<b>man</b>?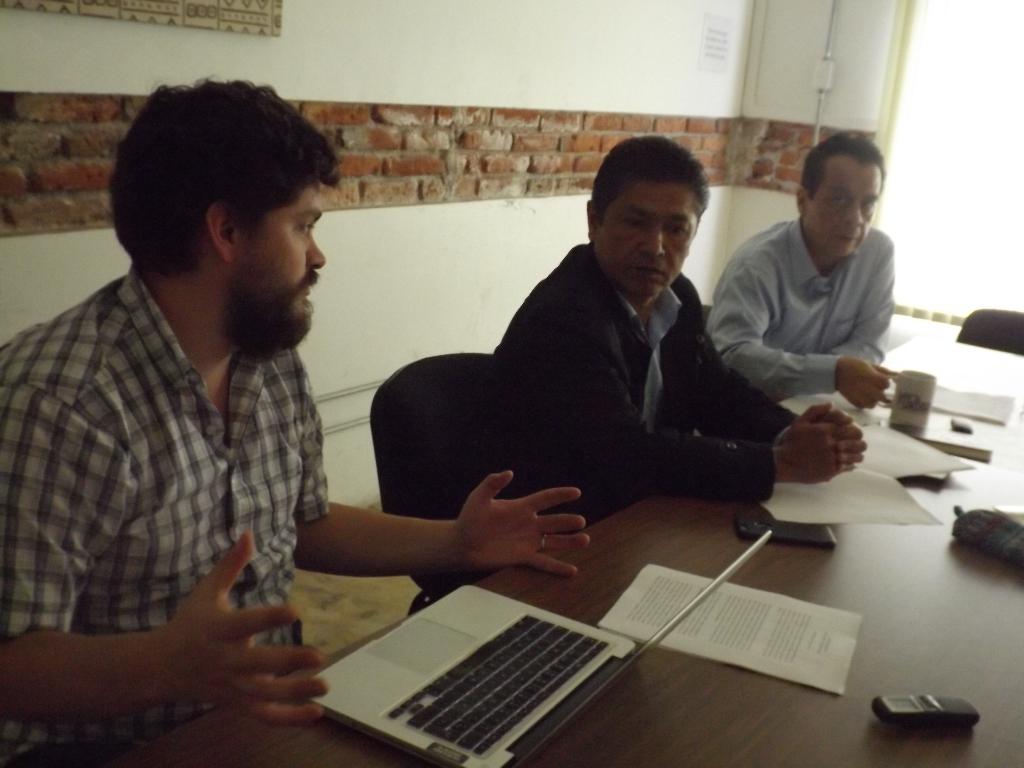
(x1=705, y1=134, x2=895, y2=408)
